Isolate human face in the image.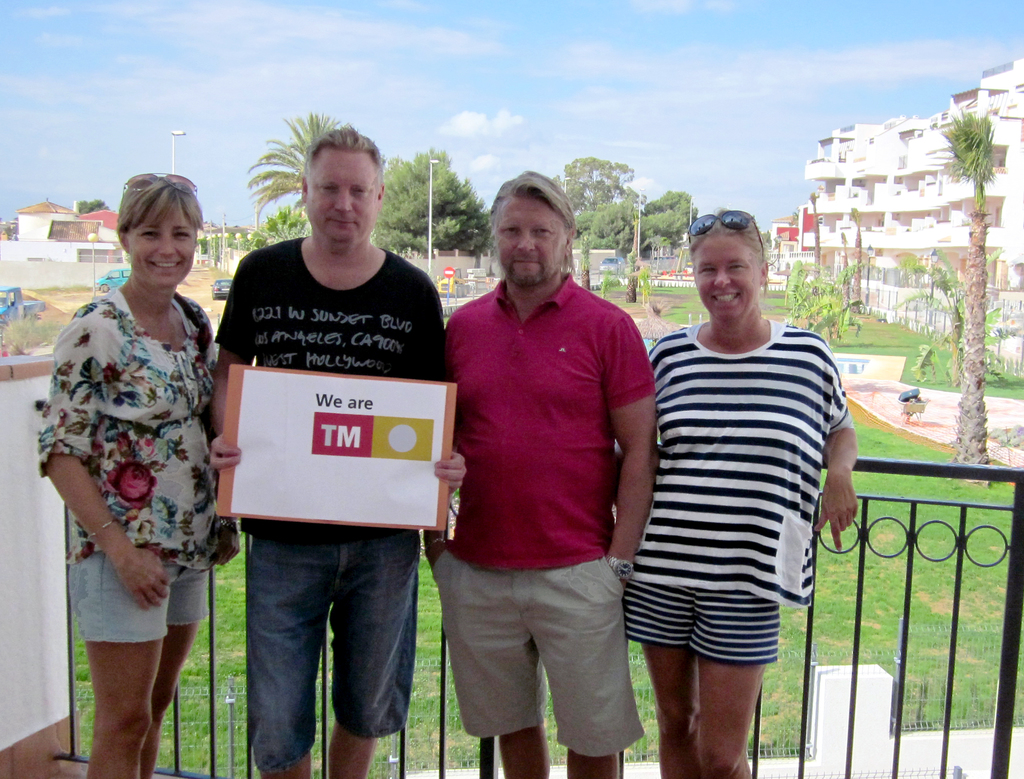
Isolated region: BBox(694, 237, 759, 317).
